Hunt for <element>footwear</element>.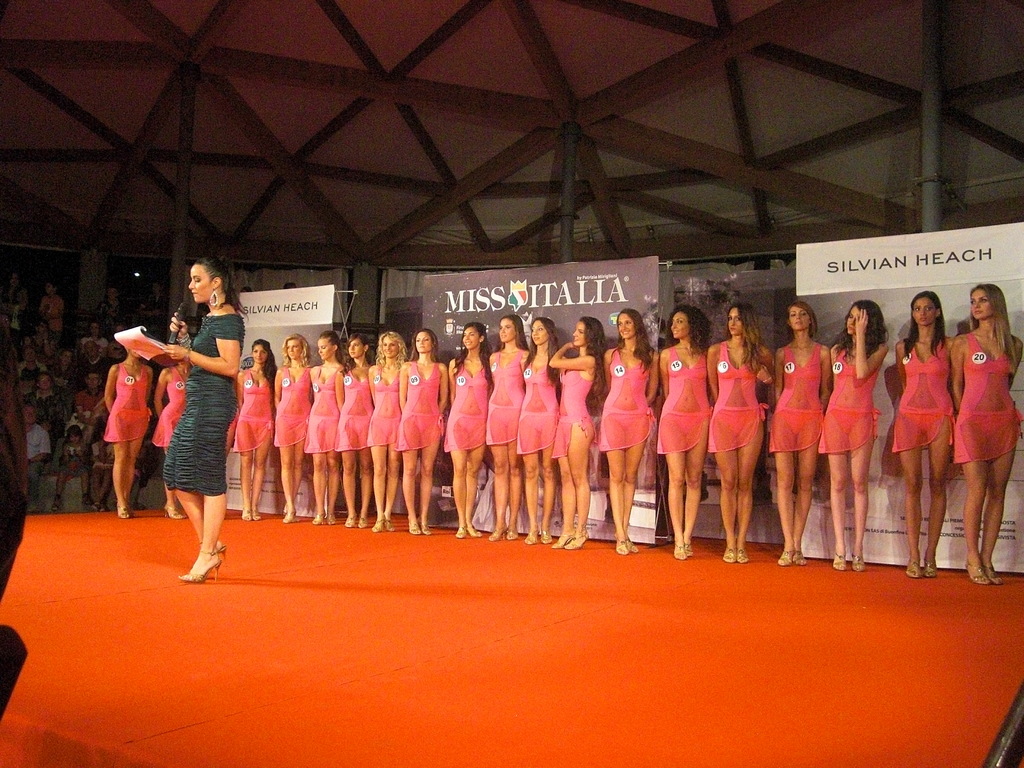
Hunted down at Rect(982, 559, 1001, 585).
